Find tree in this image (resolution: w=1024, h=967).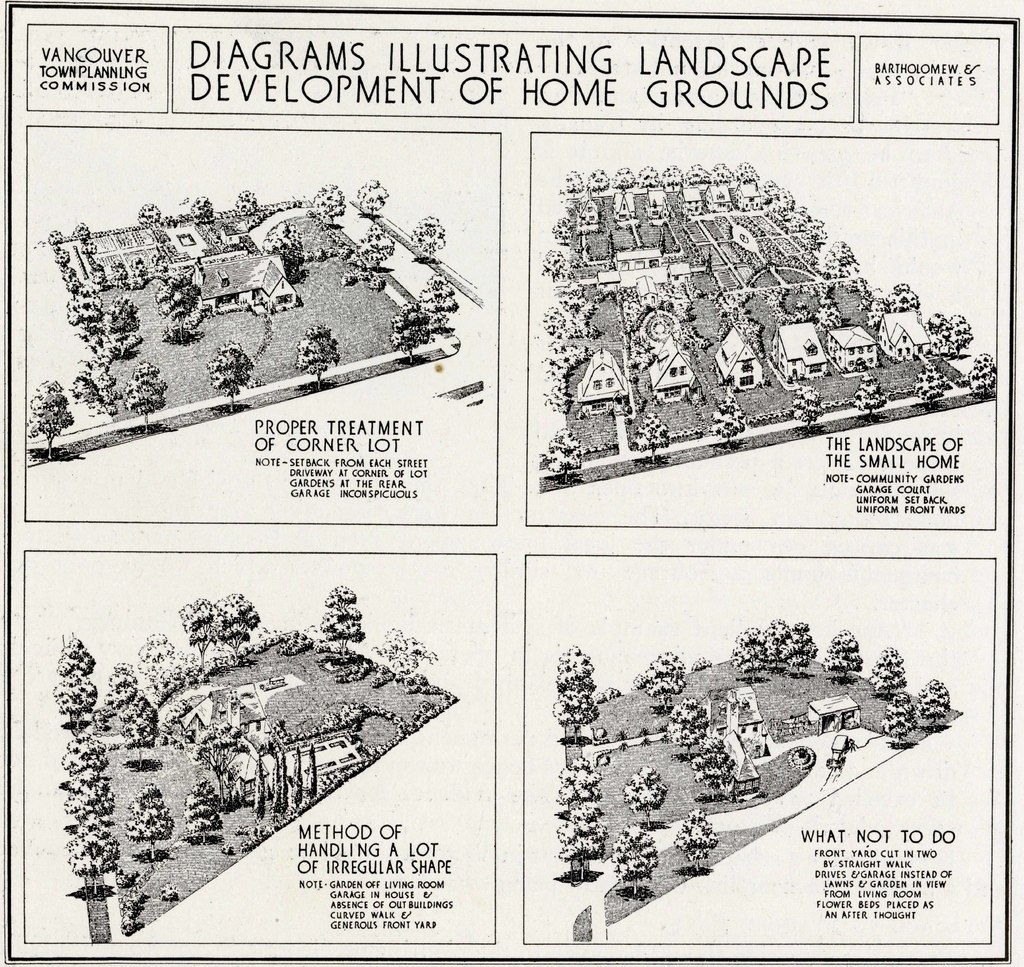
118/695/156/767.
